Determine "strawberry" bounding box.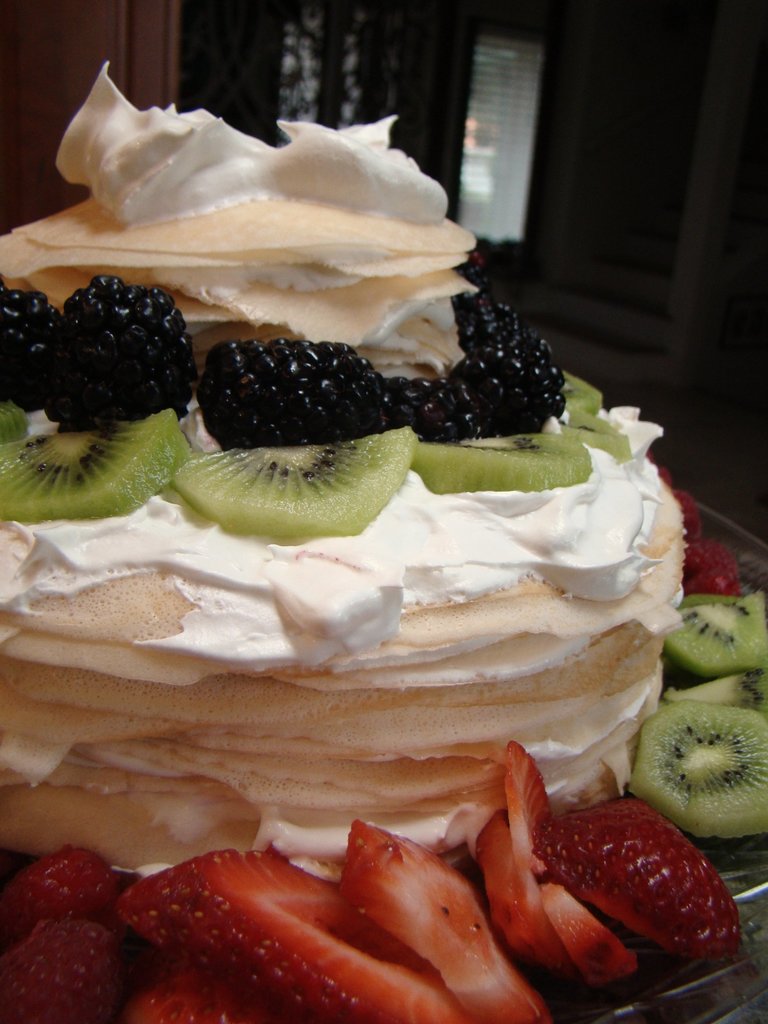
Determined: (x1=0, y1=844, x2=120, y2=930).
